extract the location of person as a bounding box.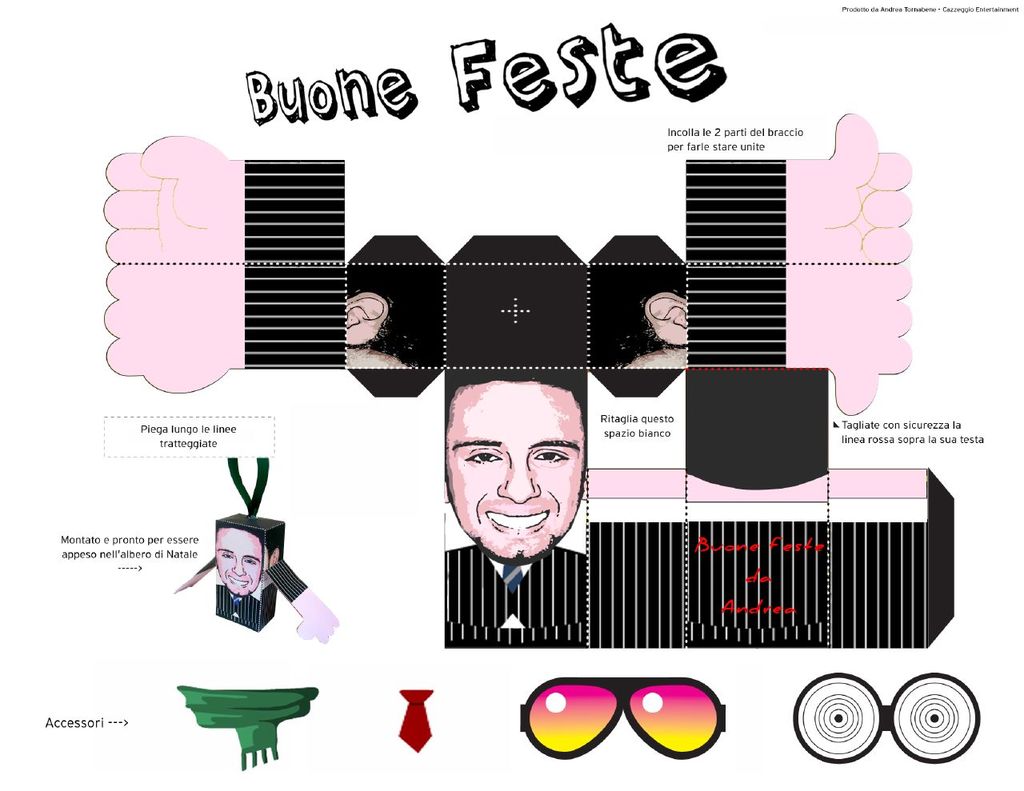
locate(586, 261, 686, 366).
